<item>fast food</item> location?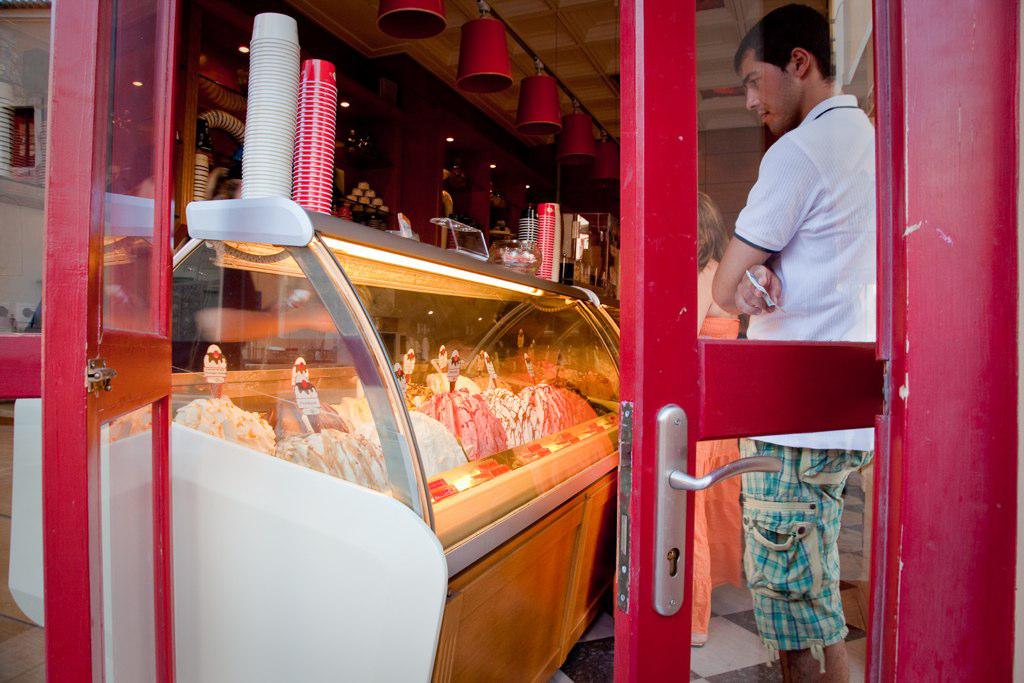
{"left": 401, "top": 380, "right": 432, "bottom": 413}
